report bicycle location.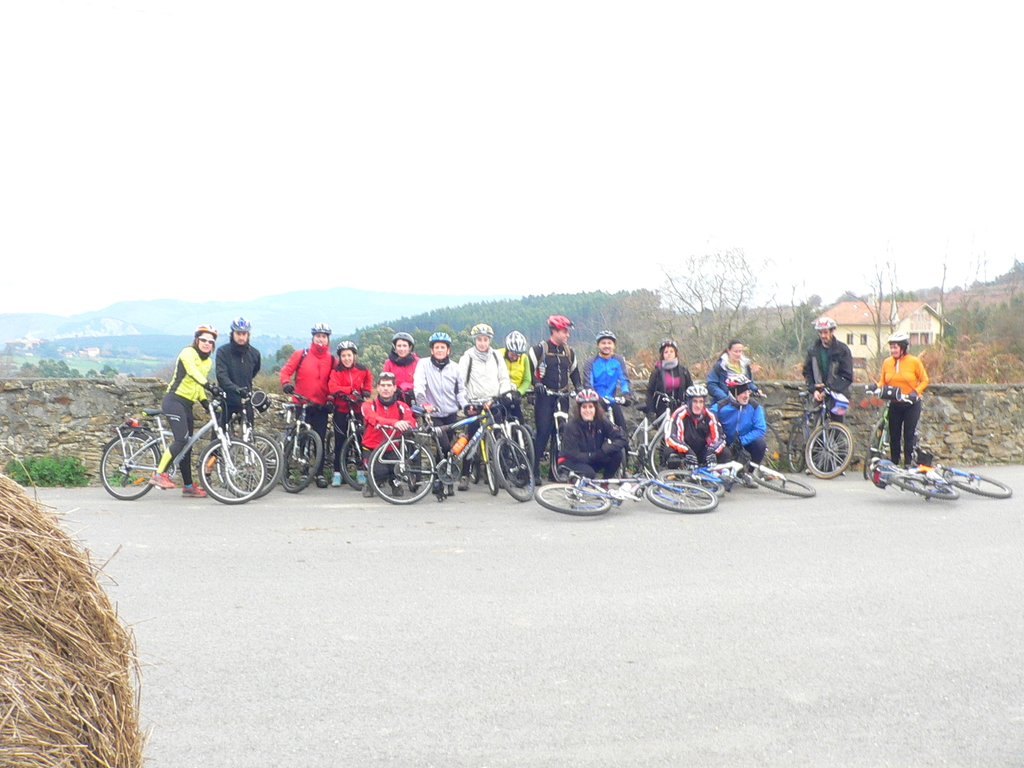
Report: <region>404, 398, 417, 490</region>.
